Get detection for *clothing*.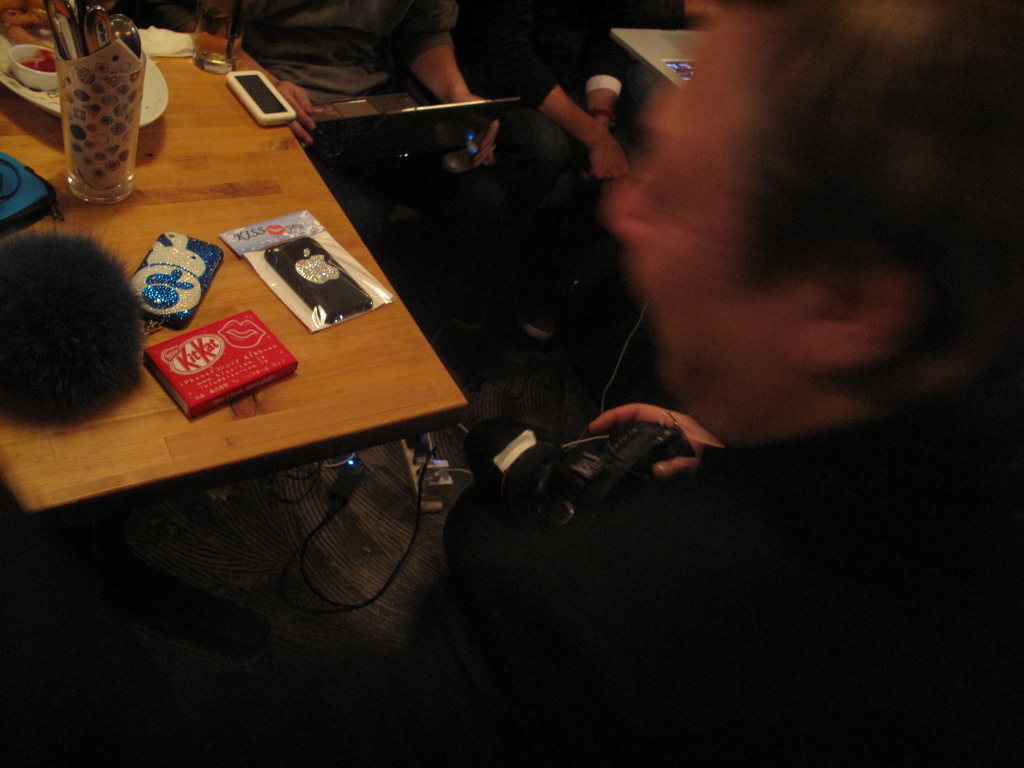
Detection: box(238, 0, 456, 111).
